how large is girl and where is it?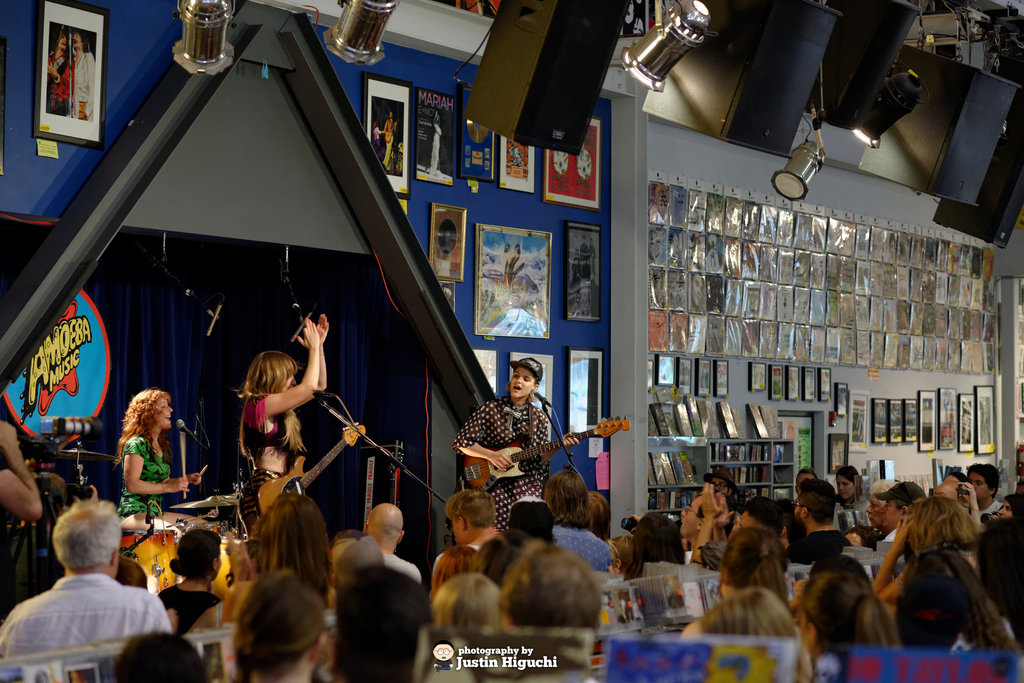
Bounding box: locate(836, 467, 866, 505).
